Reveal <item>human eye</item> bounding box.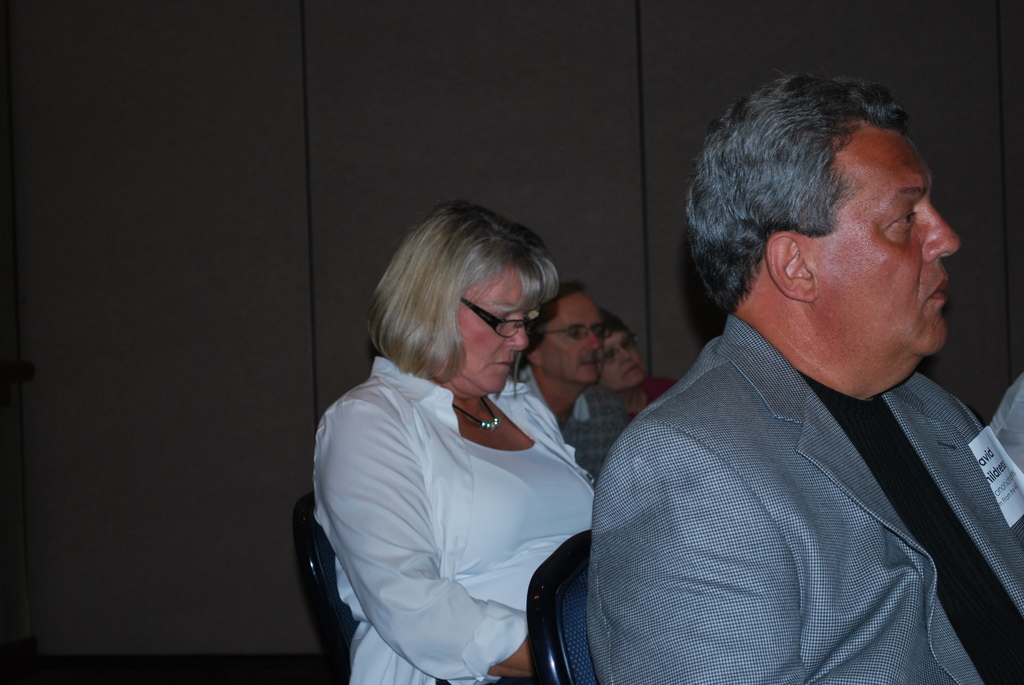
Revealed: x1=606 y1=349 x2=615 y2=360.
